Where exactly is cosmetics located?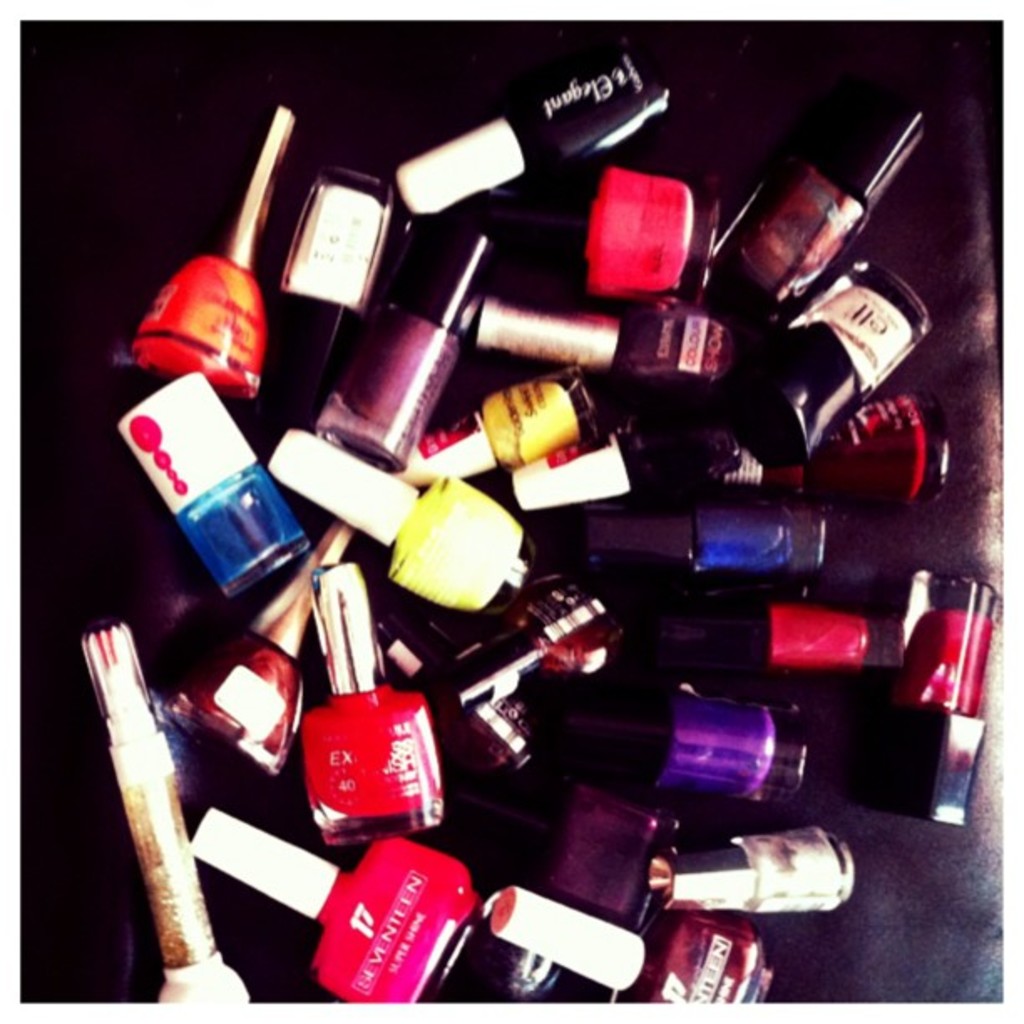
Its bounding box is box(646, 694, 817, 810).
